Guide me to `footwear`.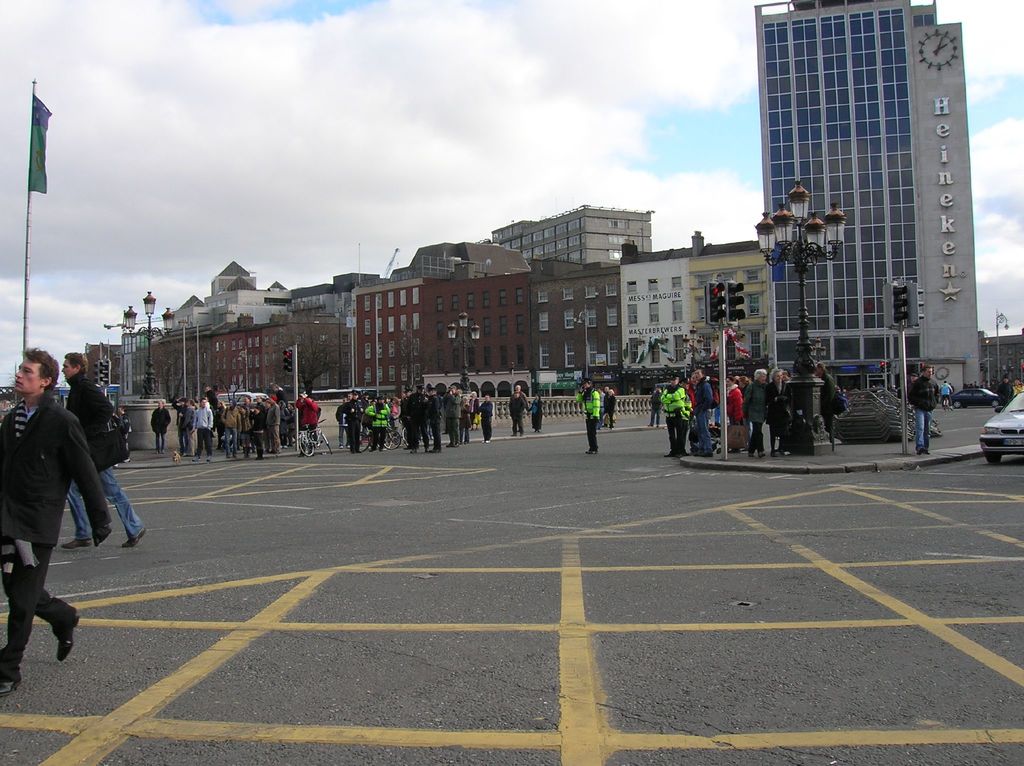
Guidance: x1=231 y1=454 x2=236 y2=457.
